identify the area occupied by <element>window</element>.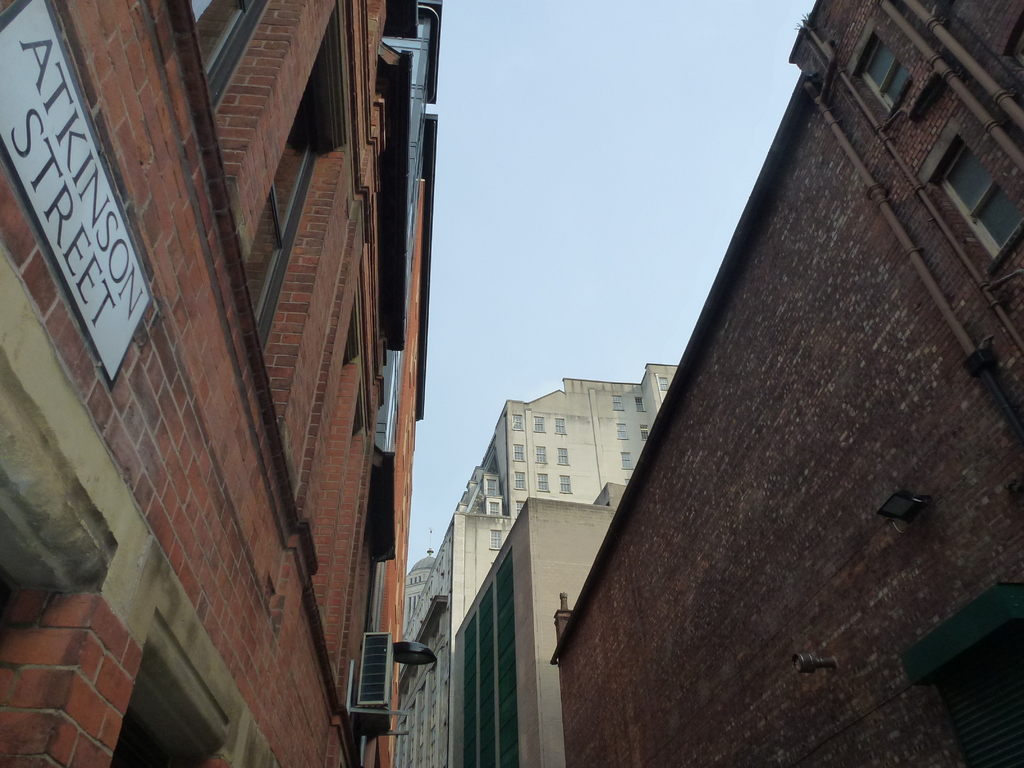
Area: l=555, t=447, r=572, b=465.
